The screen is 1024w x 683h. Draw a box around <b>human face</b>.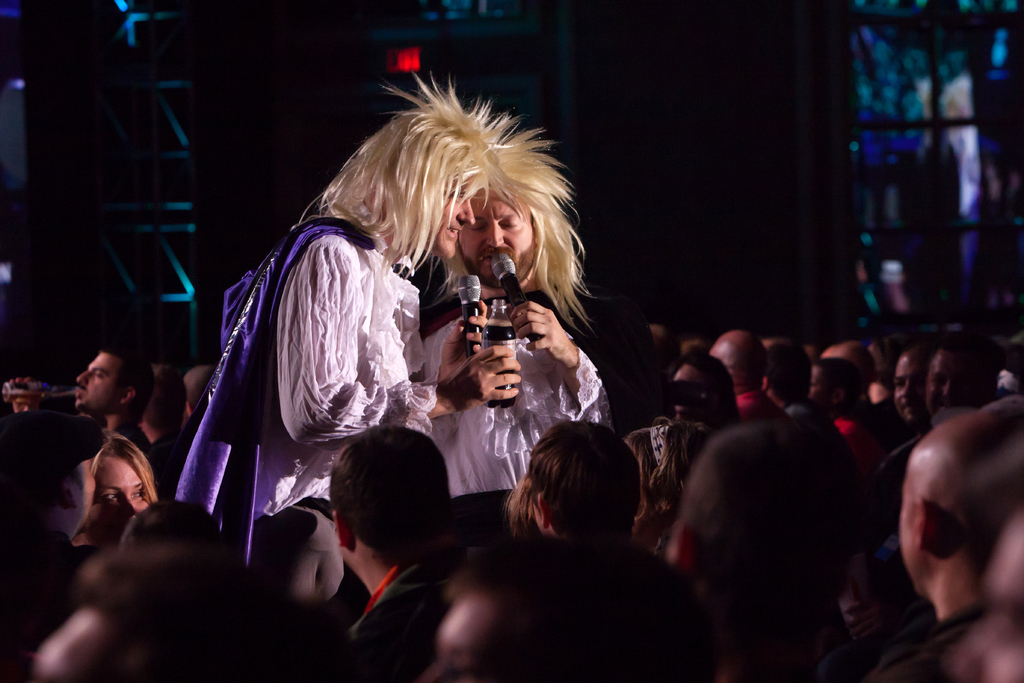
box=[922, 353, 977, 413].
